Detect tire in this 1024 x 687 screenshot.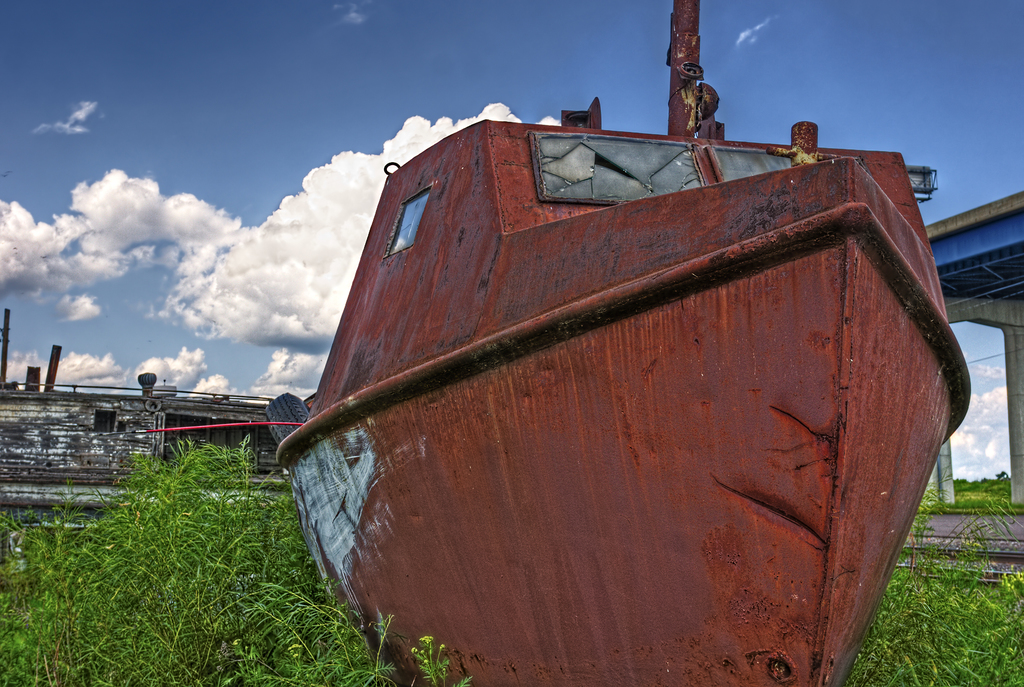
Detection: bbox(265, 389, 309, 446).
